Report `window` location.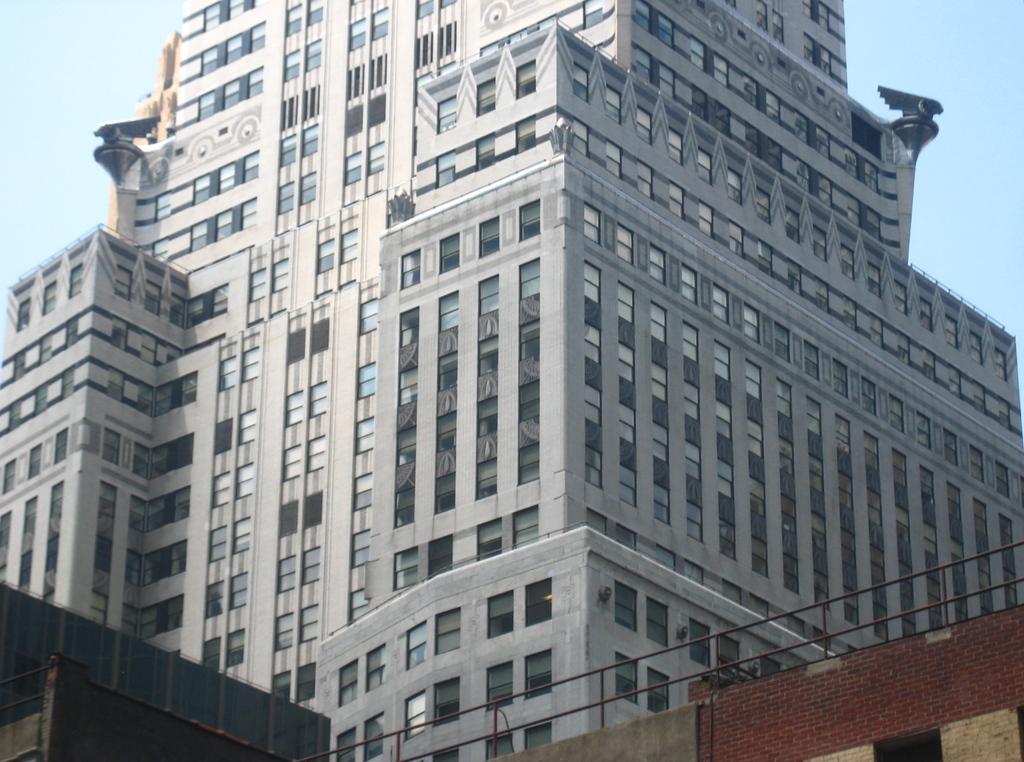
Report: {"x1": 490, "y1": 590, "x2": 515, "y2": 633}.
